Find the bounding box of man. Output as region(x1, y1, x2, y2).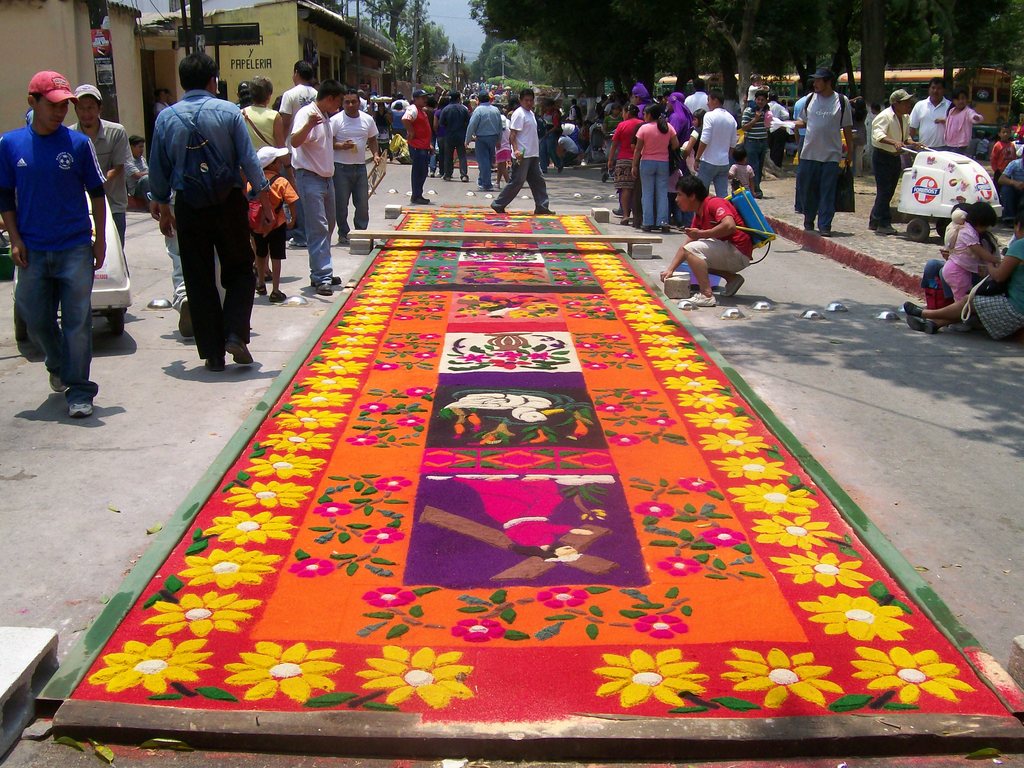
region(274, 57, 320, 242).
